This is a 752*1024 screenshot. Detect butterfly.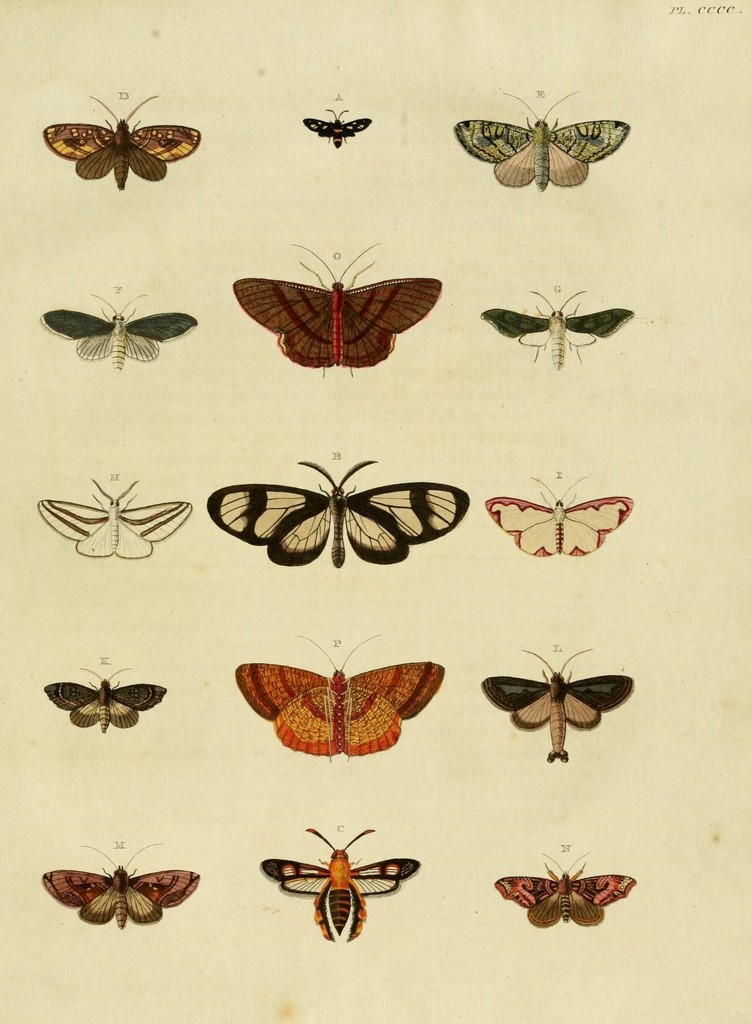
[x1=484, y1=470, x2=639, y2=556].
